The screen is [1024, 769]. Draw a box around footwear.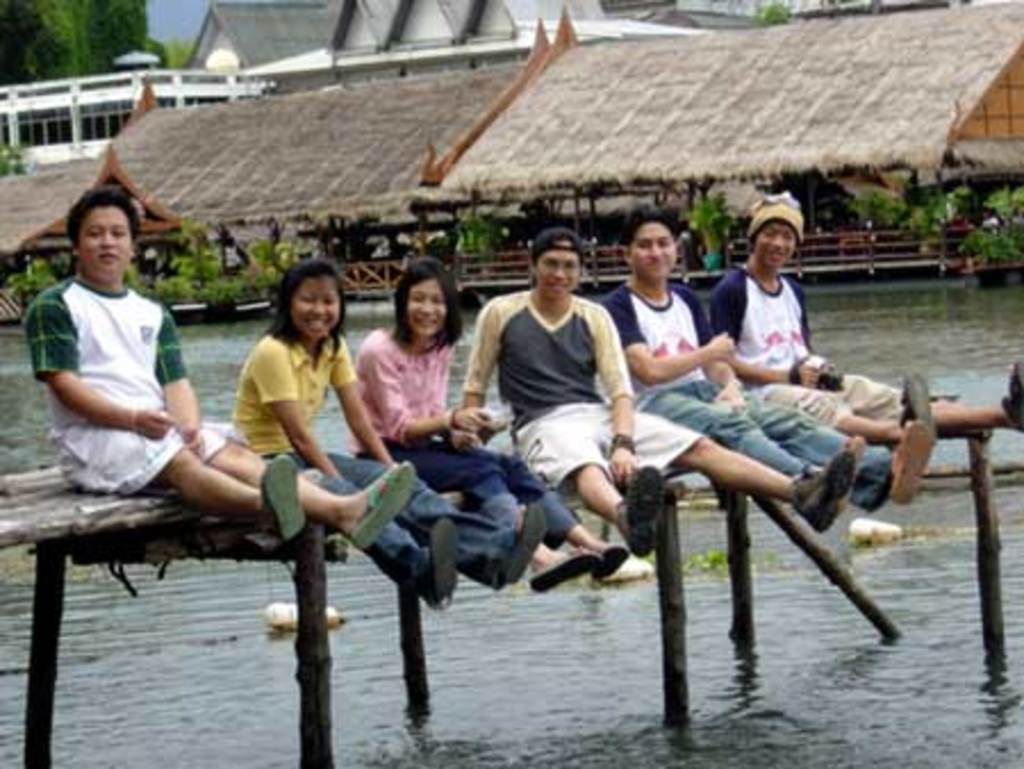
Rect(585, 546, 621, 585).
